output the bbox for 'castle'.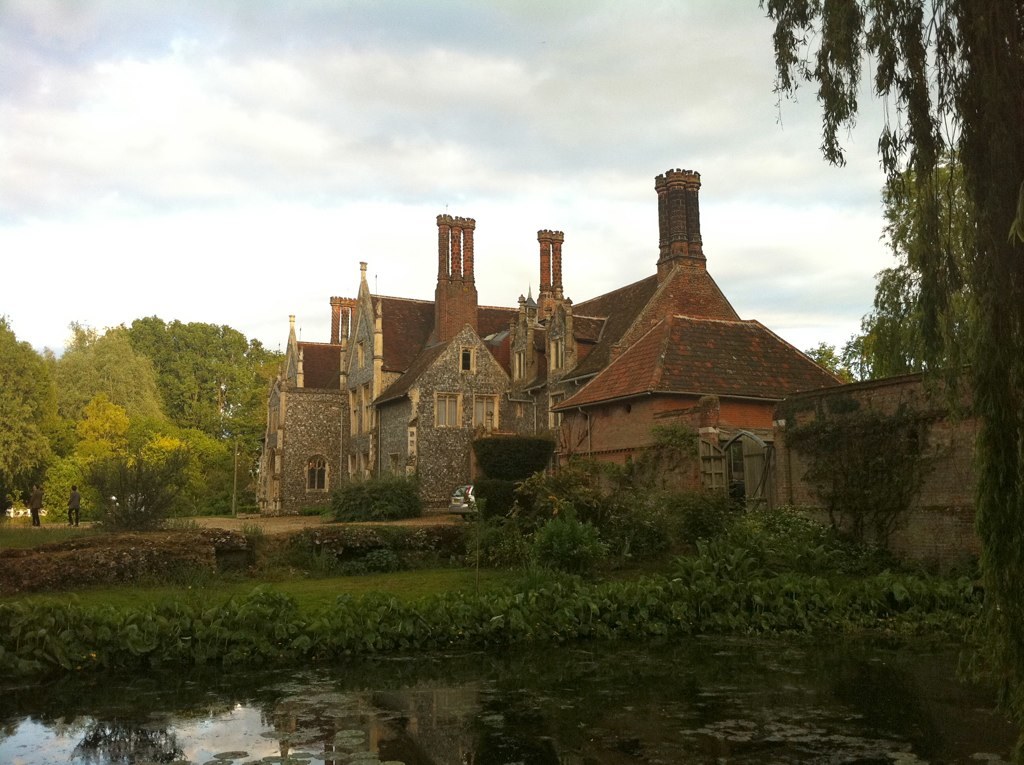
[232,151,900,576].
